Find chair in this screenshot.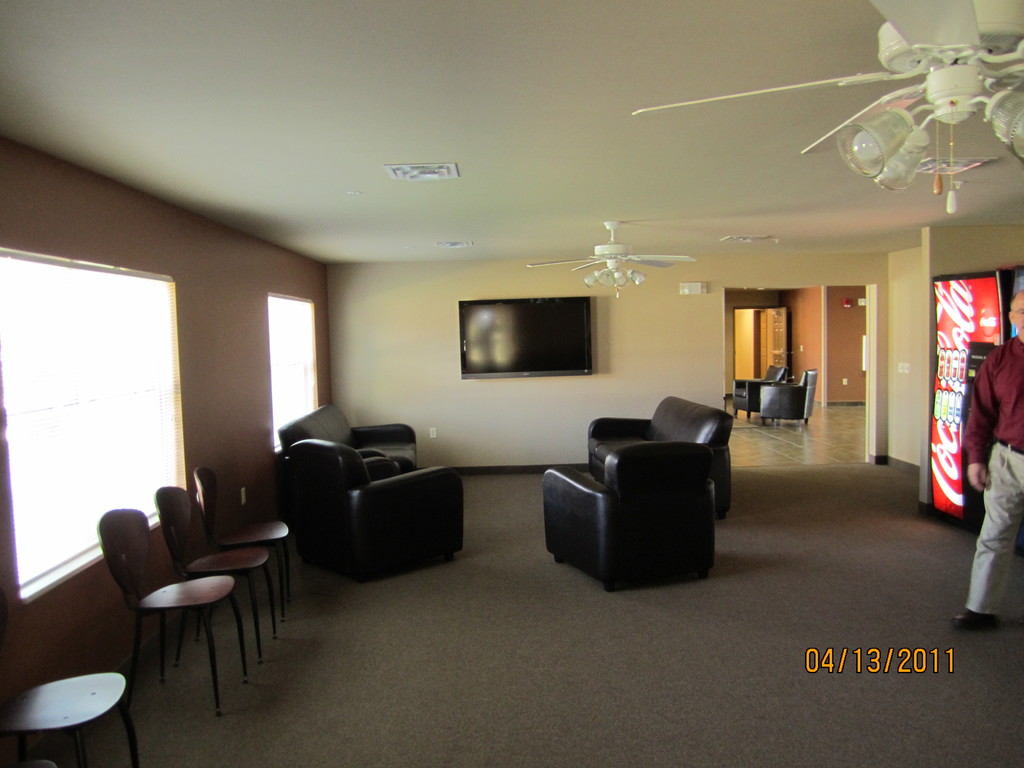
The bounding box for chair is rect(152, 484, 283, 656).
